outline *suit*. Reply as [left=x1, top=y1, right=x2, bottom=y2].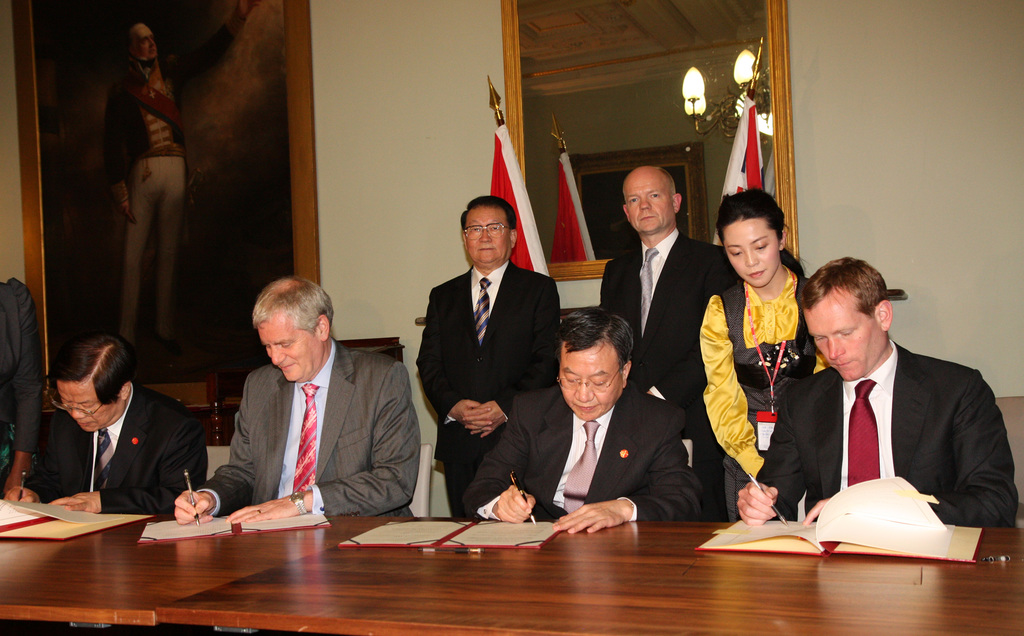
[left=203, top=341, right=423, bottom=522].
